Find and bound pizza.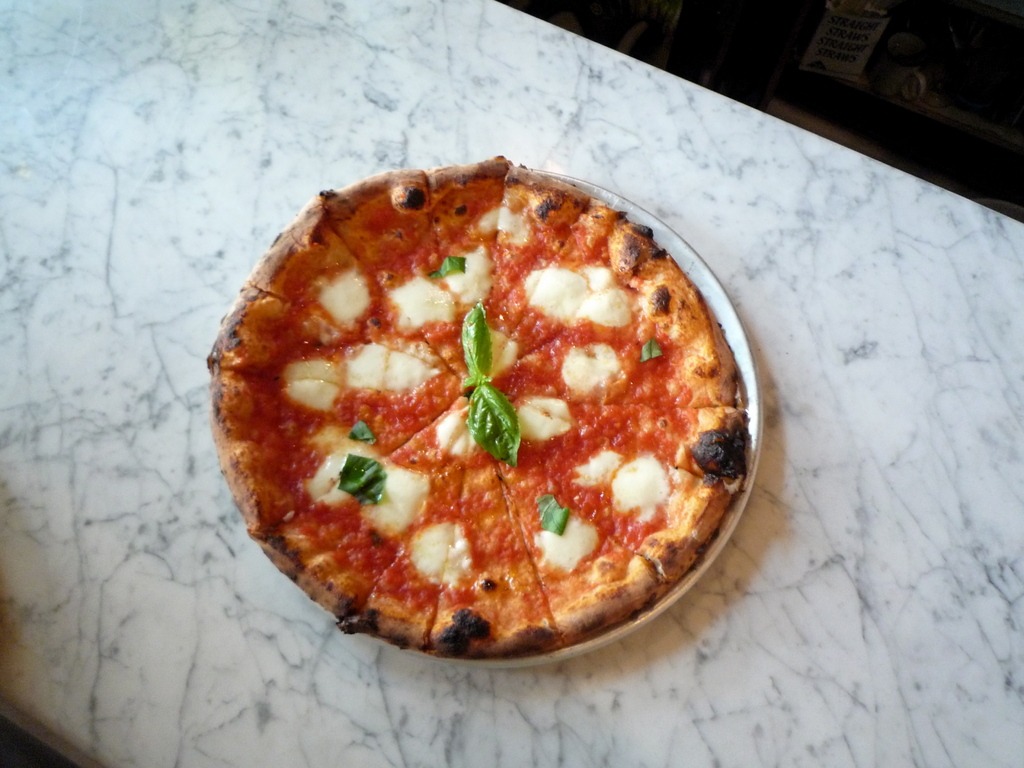
Bound: x1=499 y1=237 x2=738 y2=392.
